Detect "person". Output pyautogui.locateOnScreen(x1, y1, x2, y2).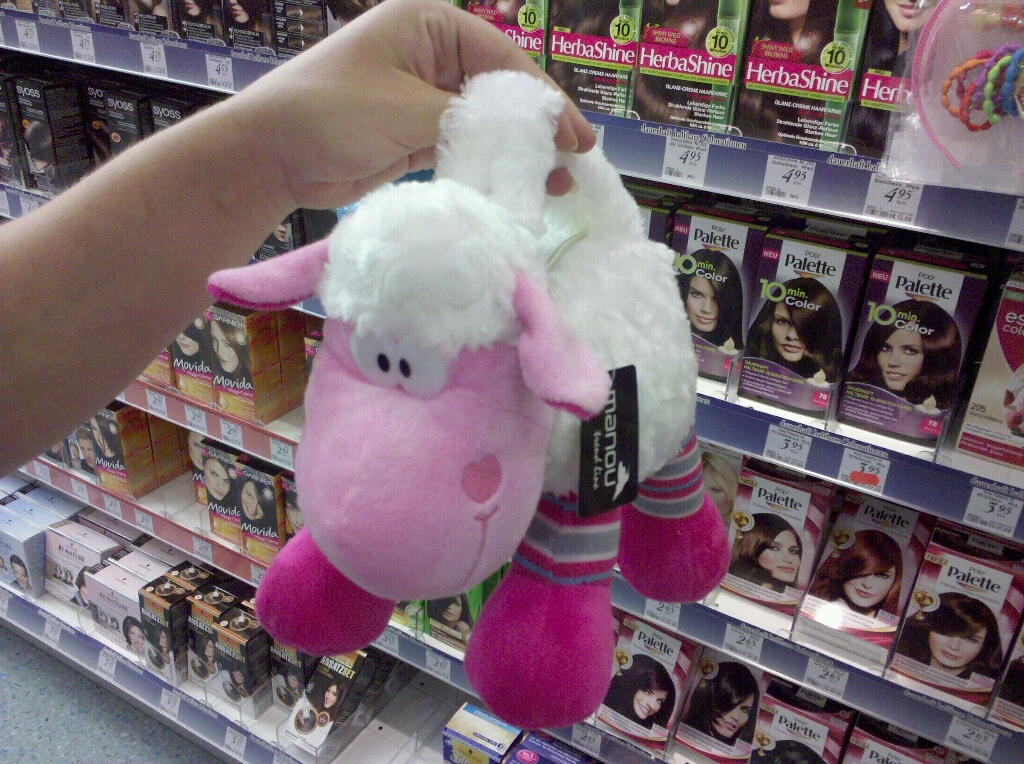
pyautogui.locateOnScreen(123, 616, 144, 652).
